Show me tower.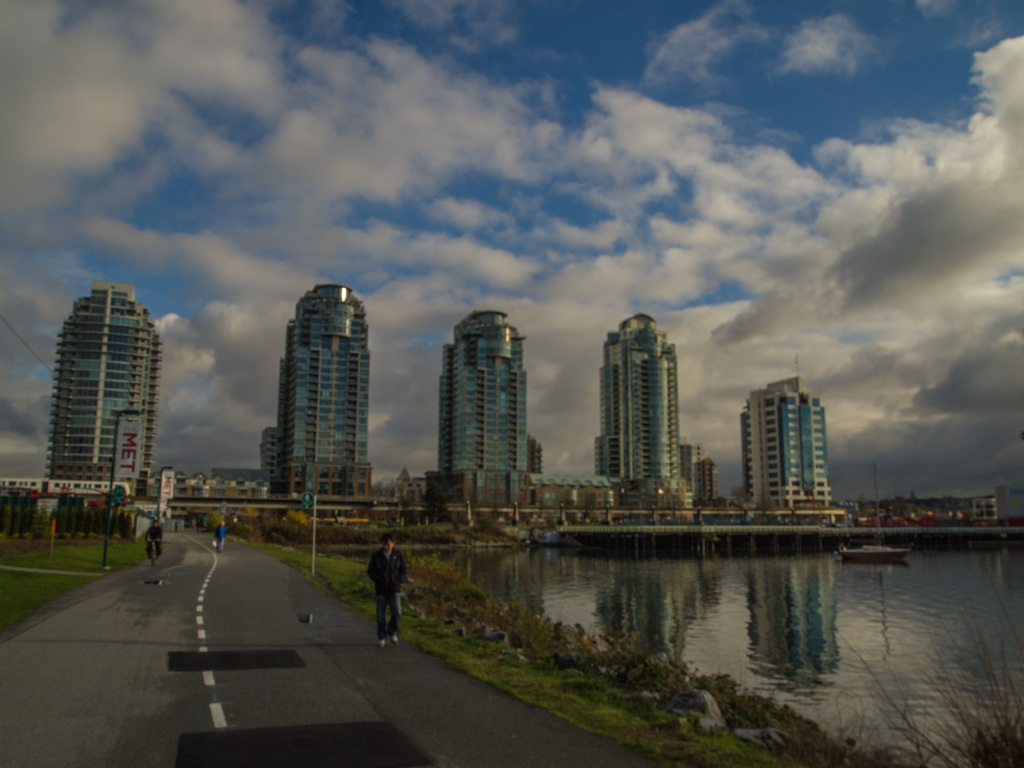
tower is here: <box>592,308,708,524</box>.
